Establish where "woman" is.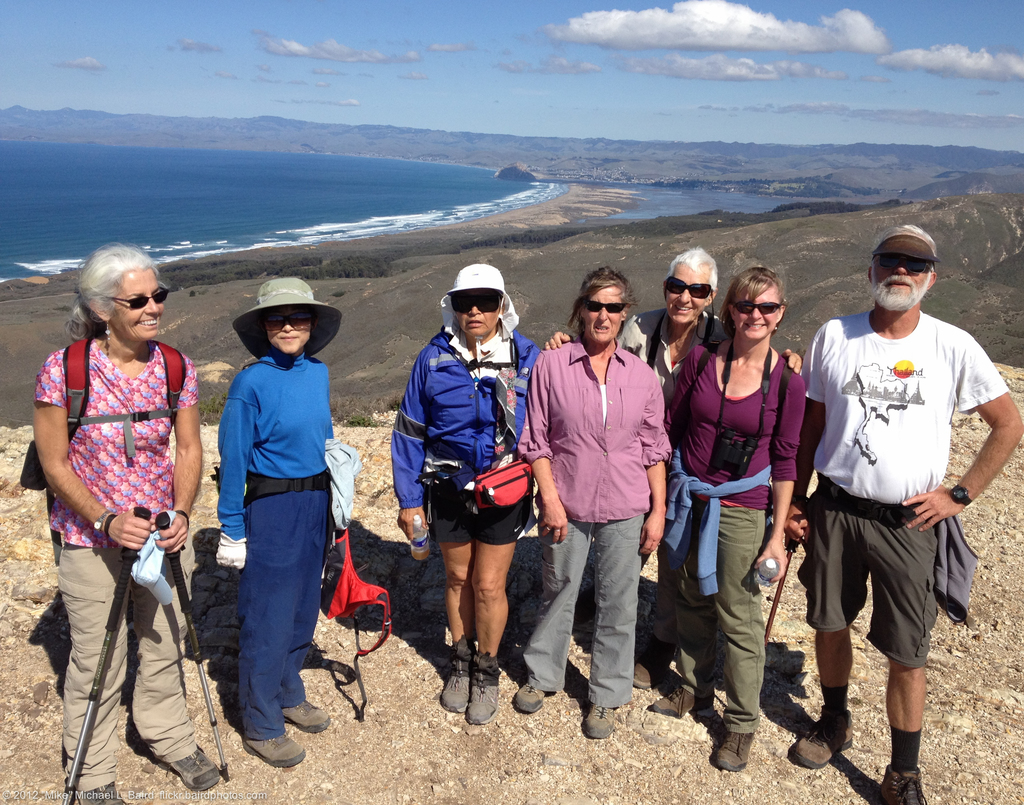
Established at 546 244 804 717.
